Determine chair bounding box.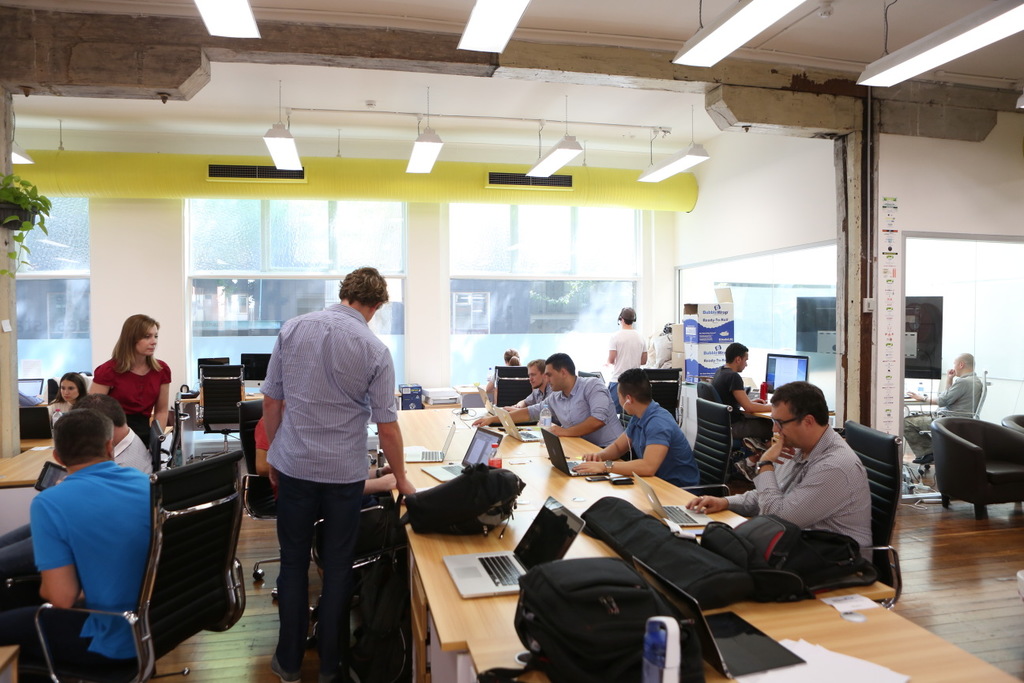
Determined: <bbox>843, 417, 903, 610</bbox>.
